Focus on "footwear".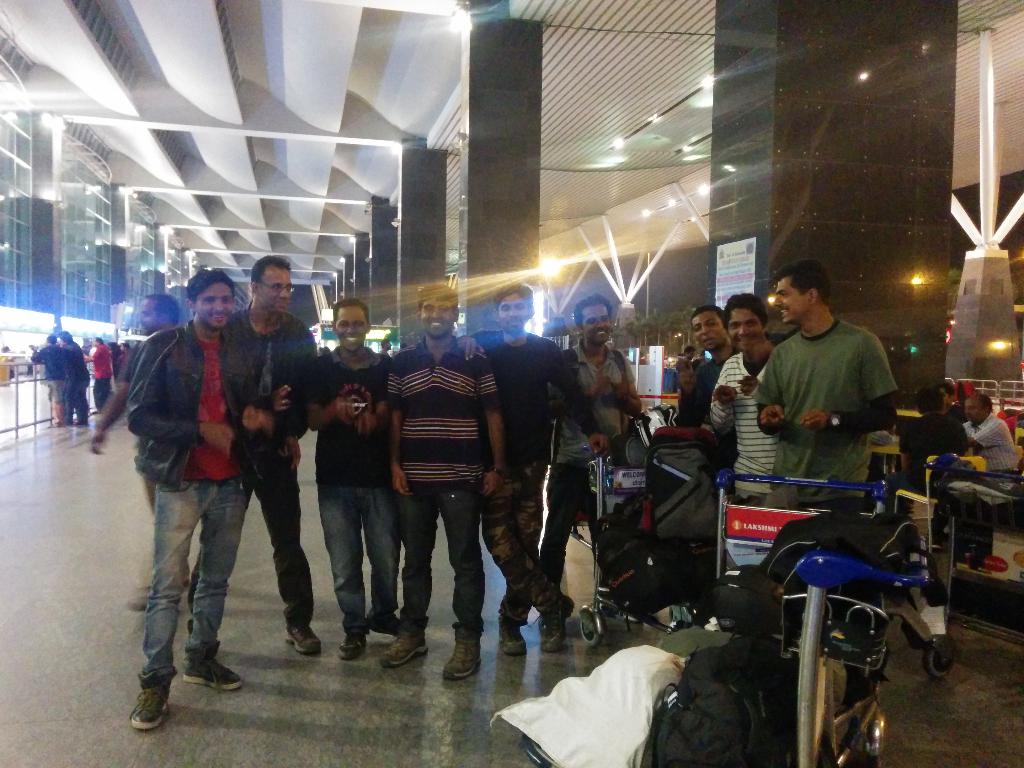
Focused at 339/627/371/658.
